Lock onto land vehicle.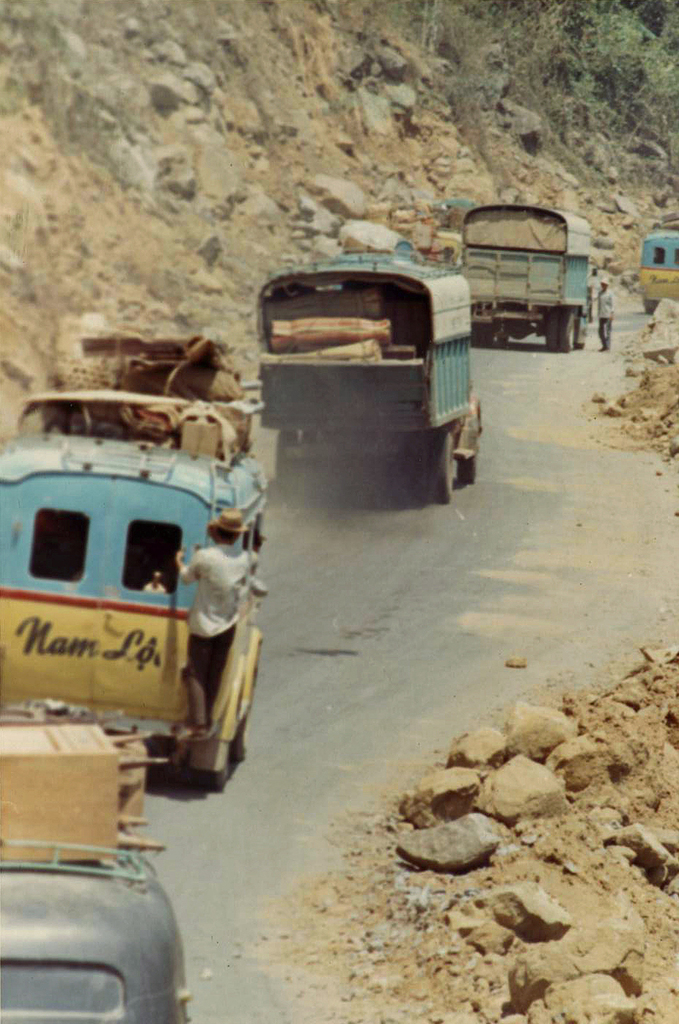
Locked: [0,843,189,1021].
